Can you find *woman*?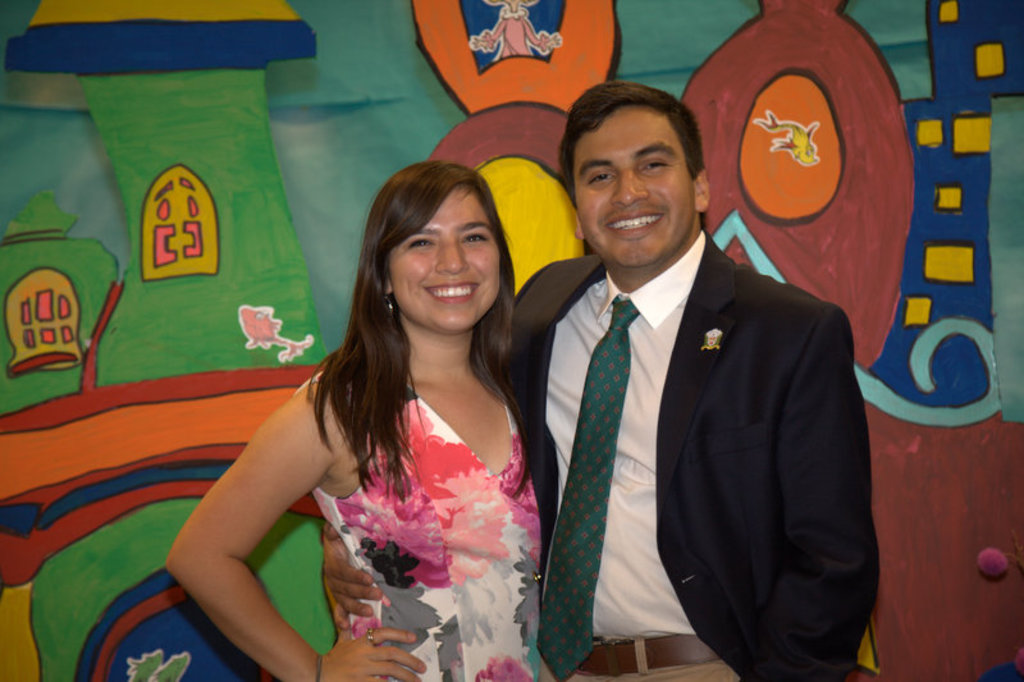
Yes, bounding box: 129,142,576,681.
